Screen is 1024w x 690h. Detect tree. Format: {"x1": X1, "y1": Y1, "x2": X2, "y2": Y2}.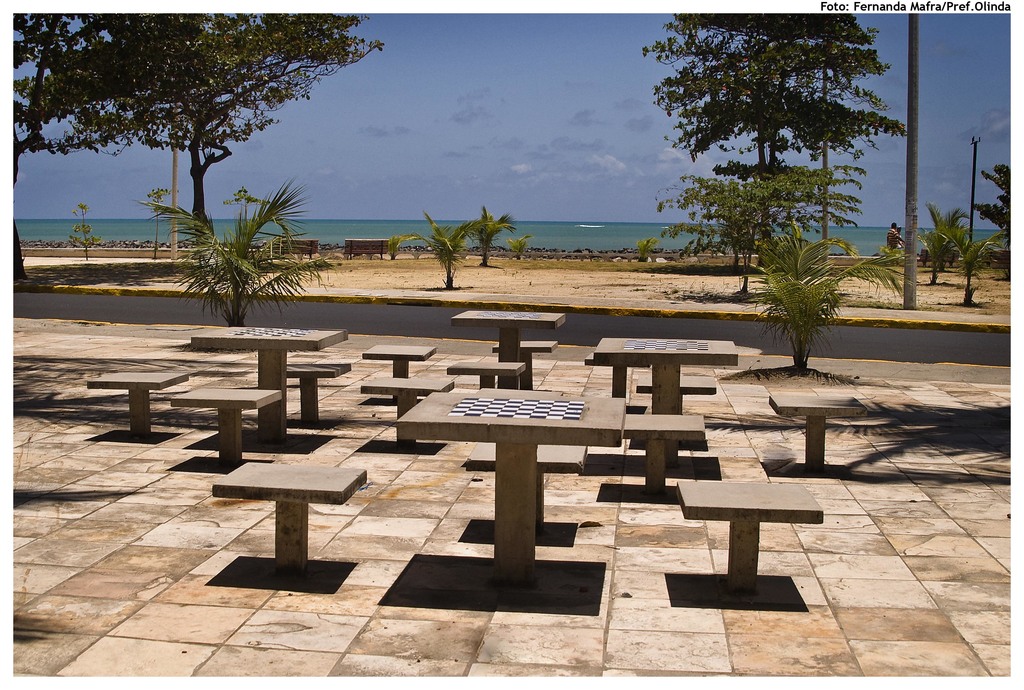
{"x1": 969, "y1": 158, "x2": 1007, "y2": 279}.
